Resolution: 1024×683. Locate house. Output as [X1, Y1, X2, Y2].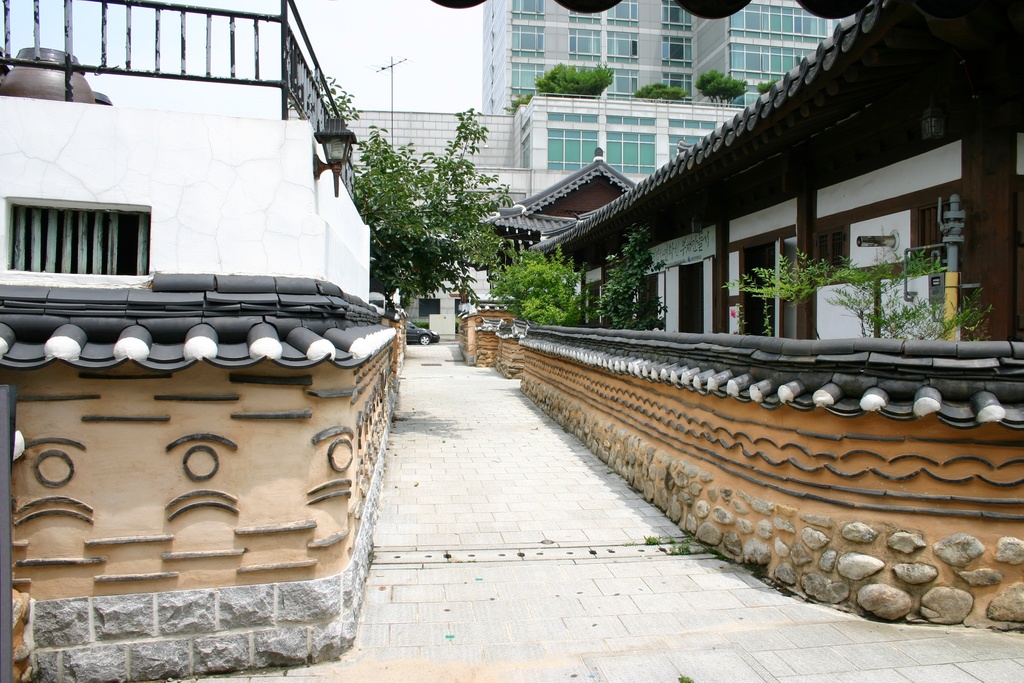
[456, 0, 1023, 632].
